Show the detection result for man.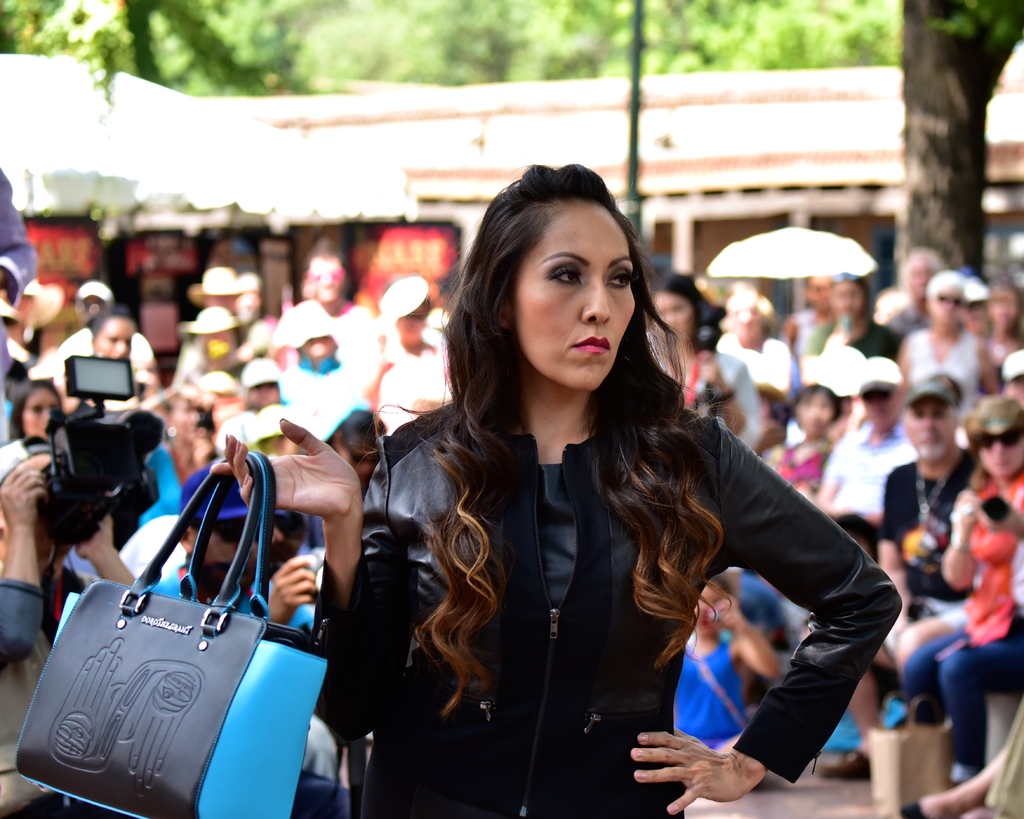
x1=150, y1=465, x2=353, y2=816.
